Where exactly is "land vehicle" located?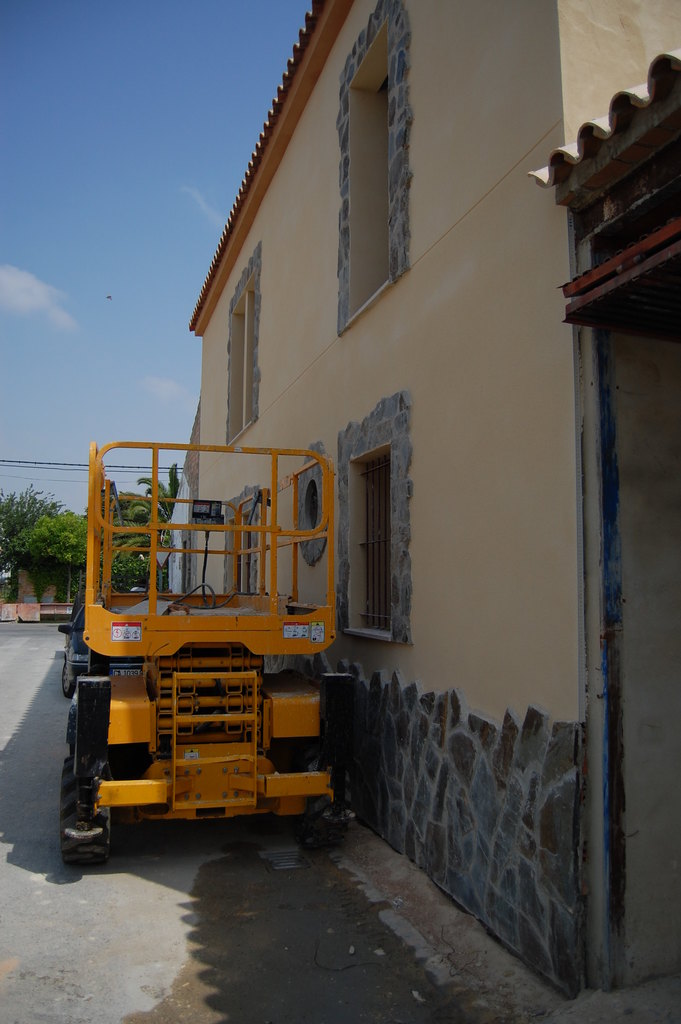
Its bounding box is (64, 442, 361, 874).
